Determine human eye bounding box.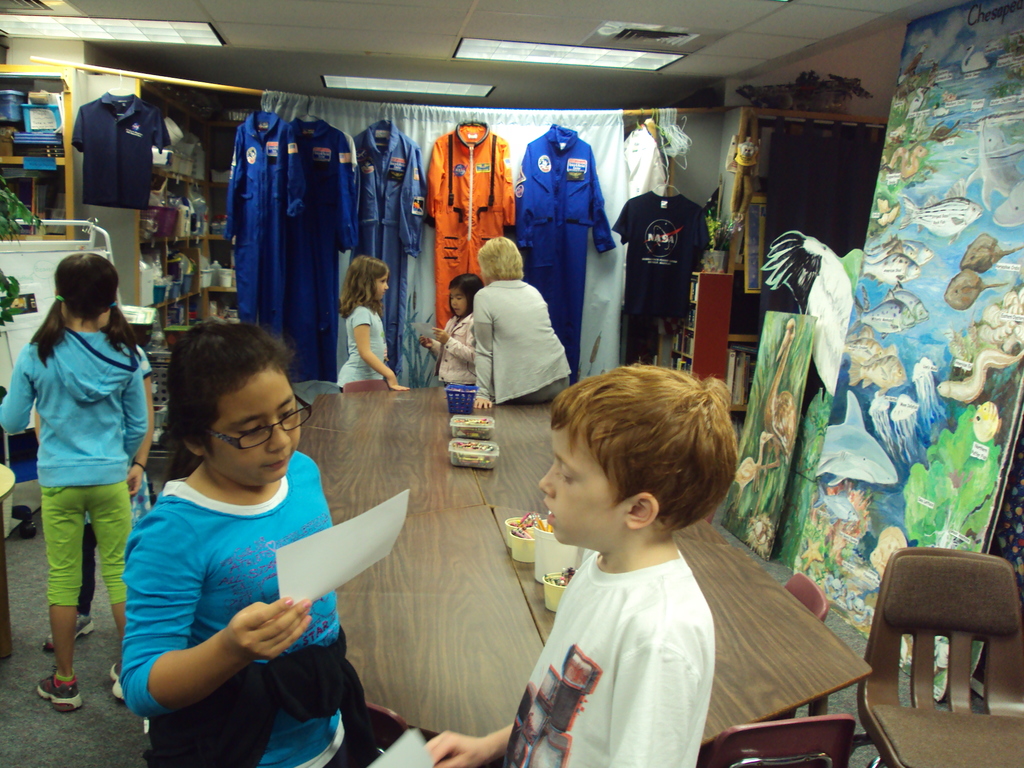
Determined: 554,463,574,484.
